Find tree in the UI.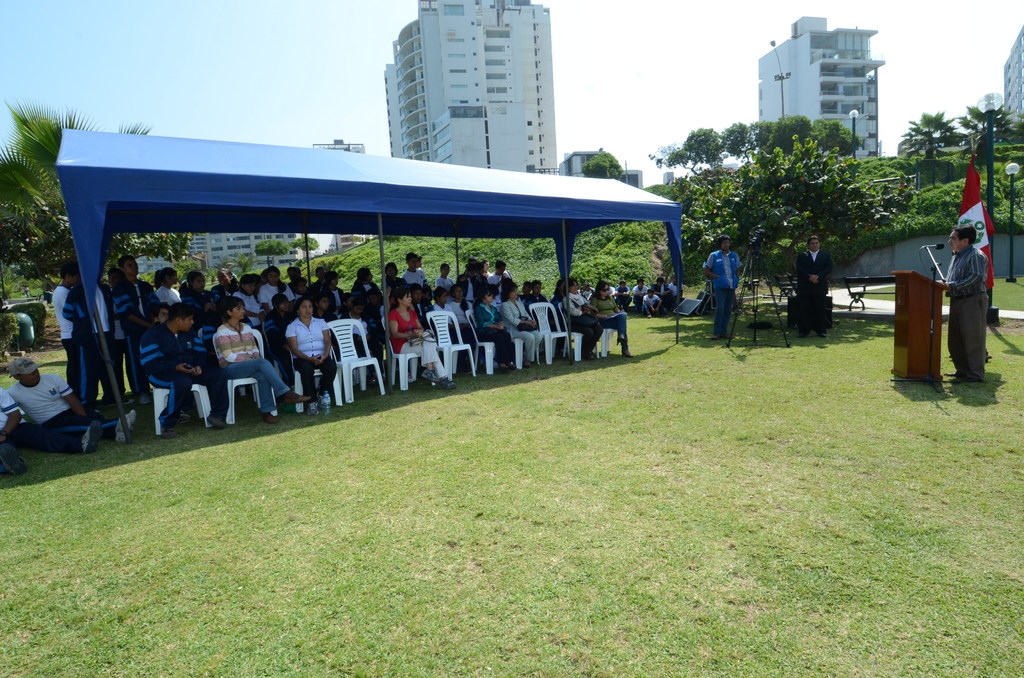
UI element at <box>237,252,257,280</box>.
